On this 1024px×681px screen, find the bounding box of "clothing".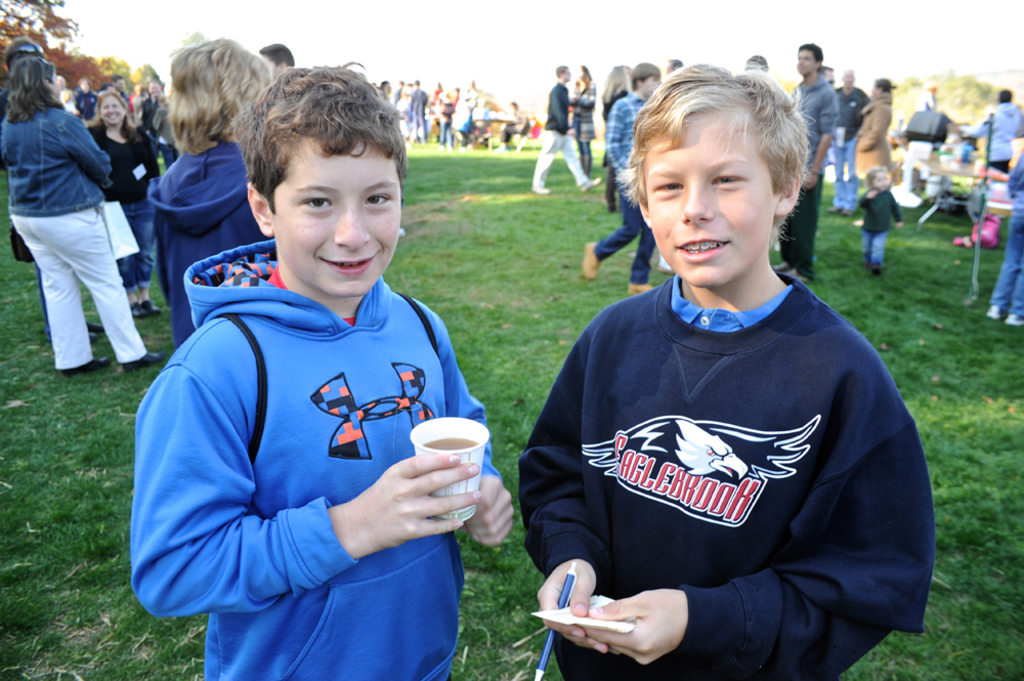
Bounding box: [left=547, top=253, right=921, bottom=668].
